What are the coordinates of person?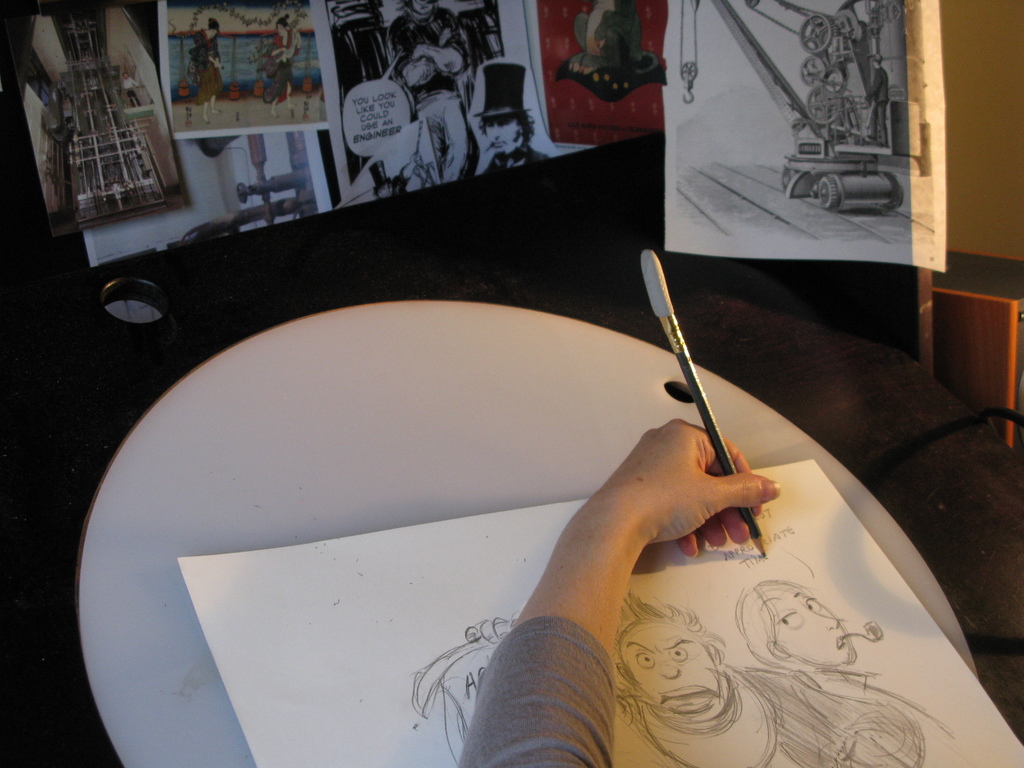
(615, 581, 804, 767).
